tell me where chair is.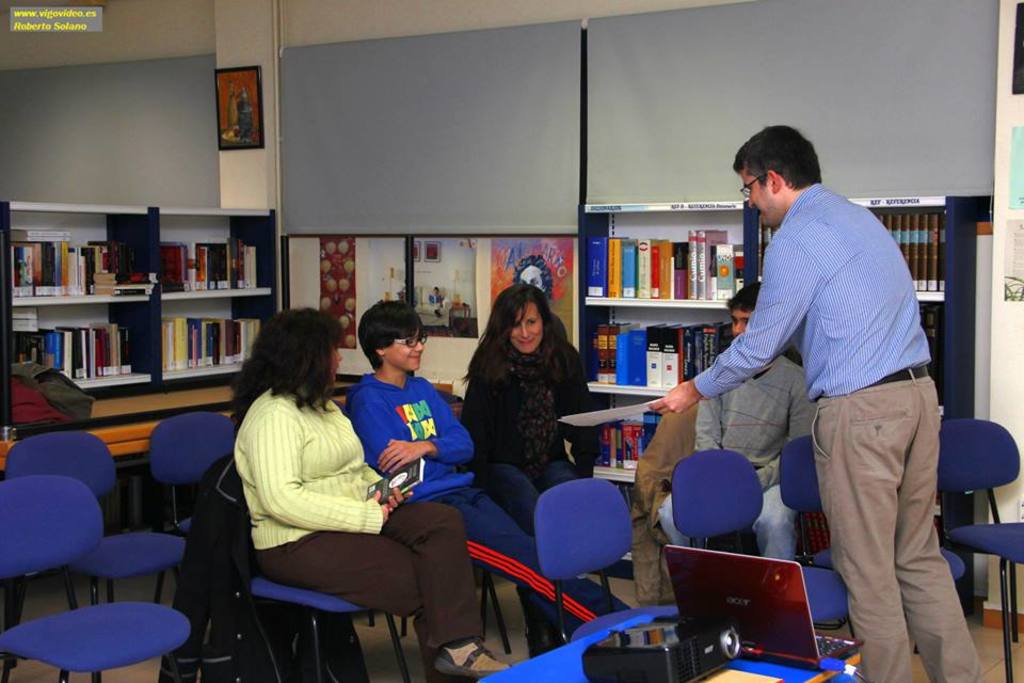
chair is at Rect(2, 430, 190, 682).
